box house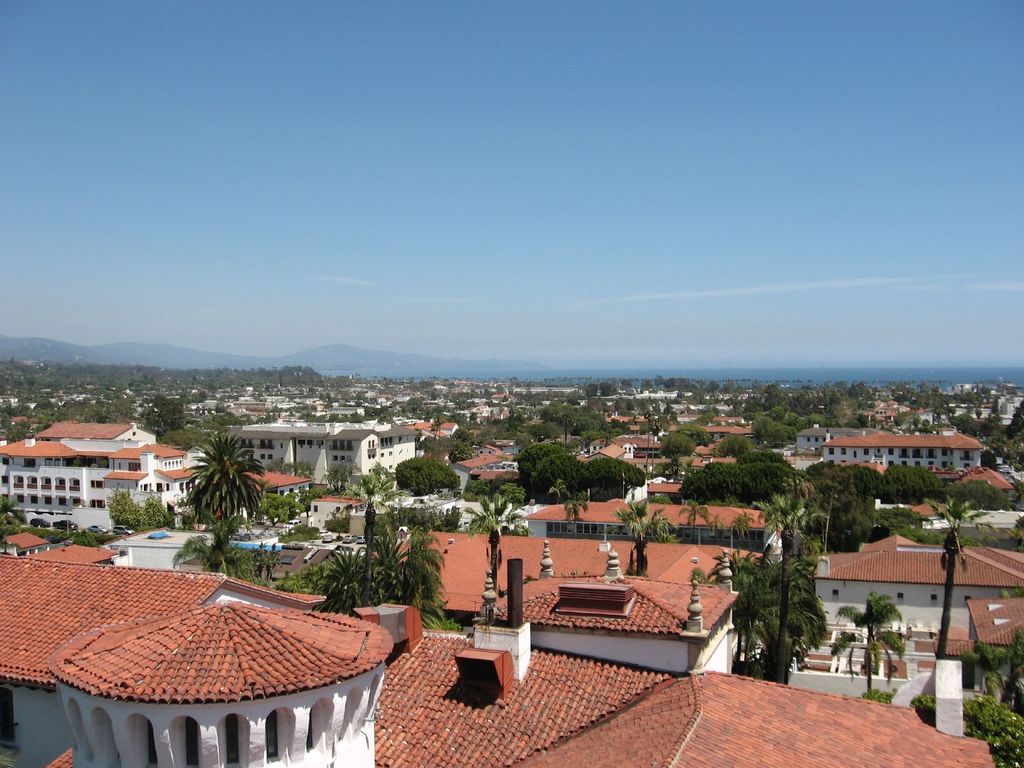
crop(232, 416, 431, 490)
